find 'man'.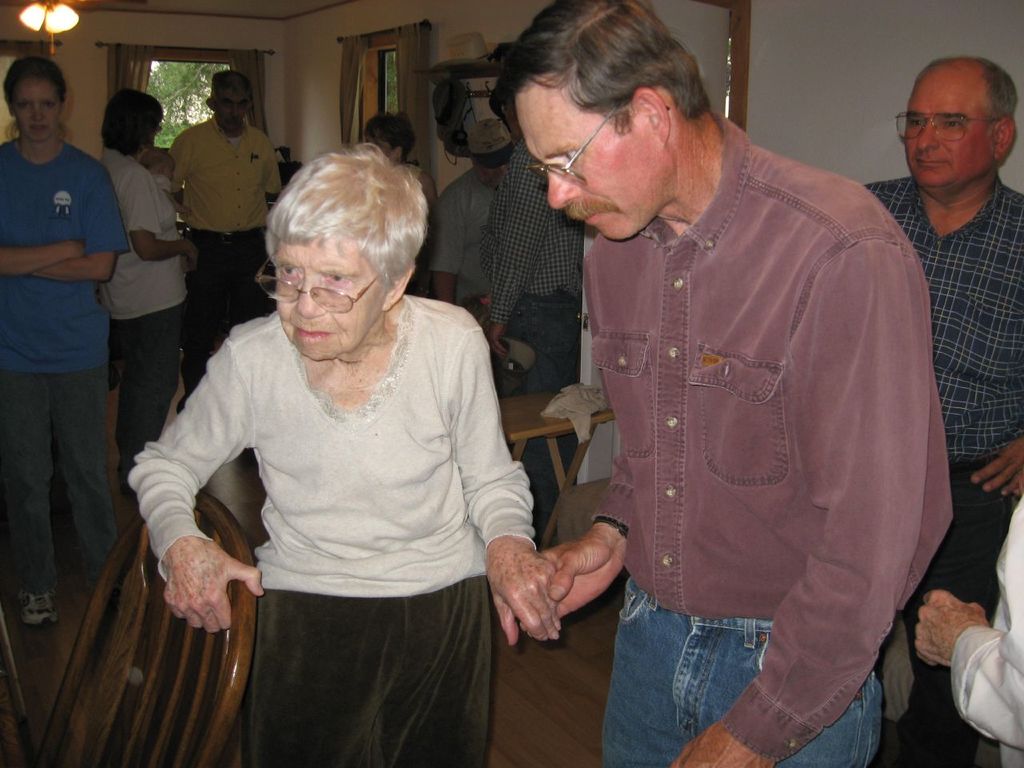
region(170, 66, 282, 378).
